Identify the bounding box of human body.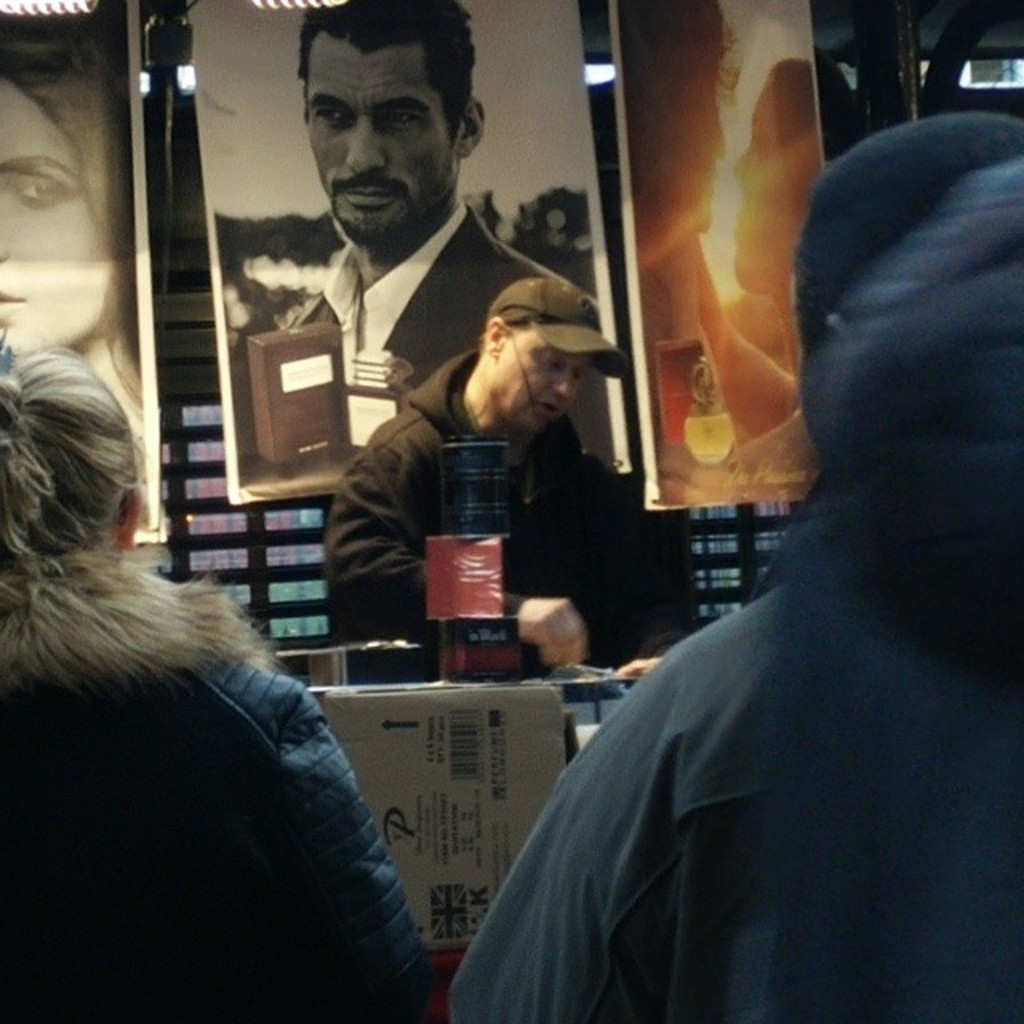
[26, 331, 430, 998].
